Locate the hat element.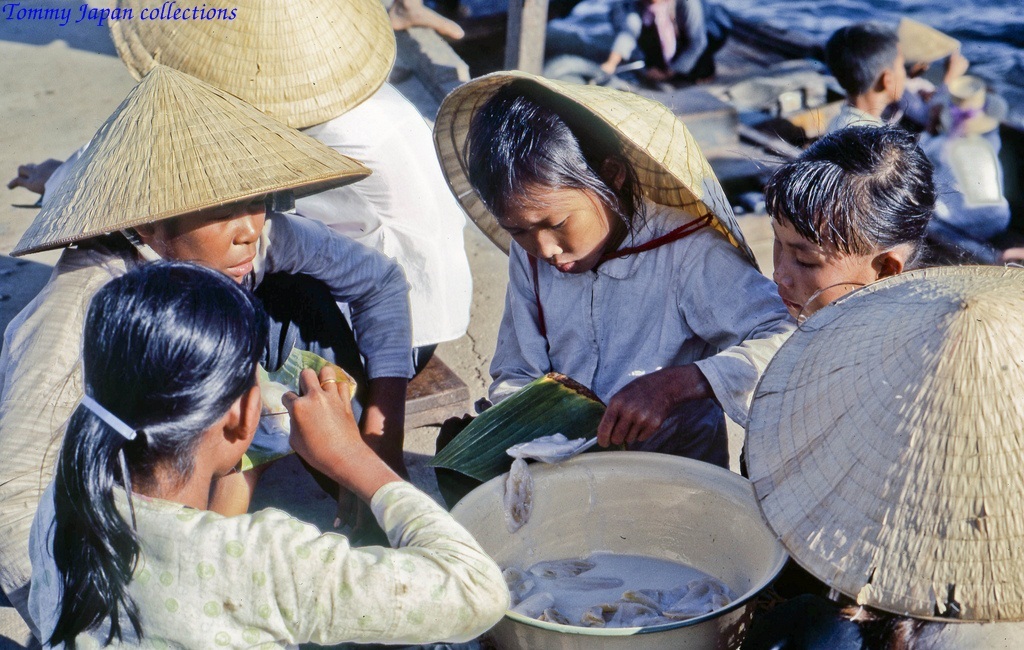
Element bbox: left=896, top=12, right=961, bottom=66.
